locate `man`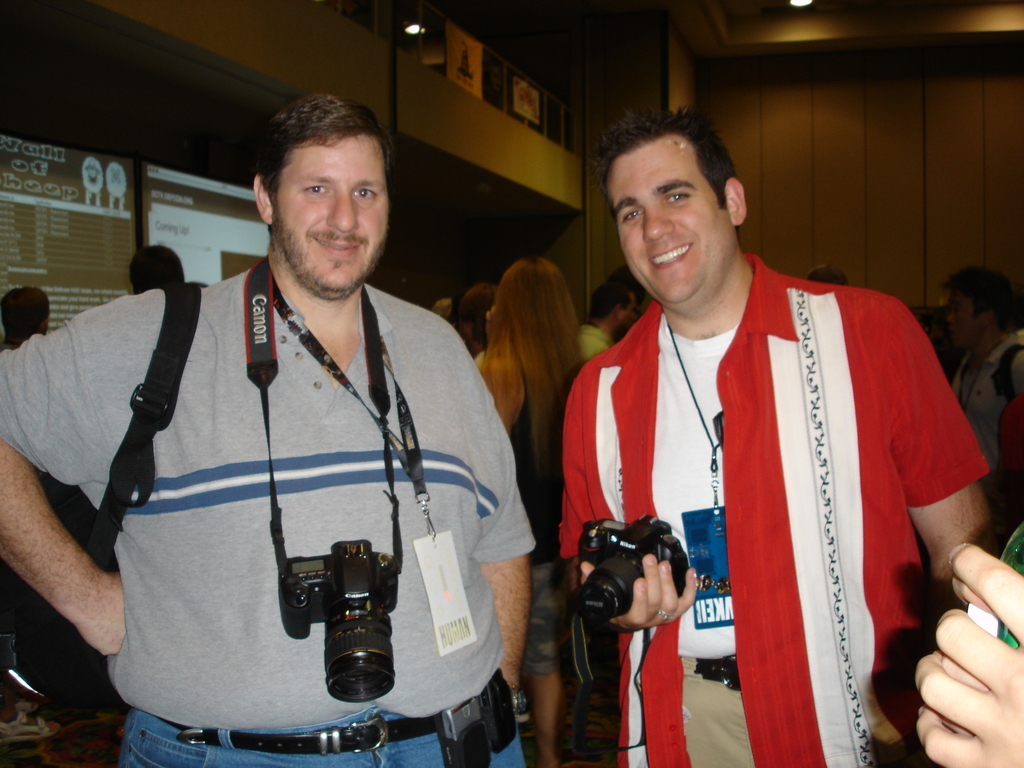
Rect(525, 95, 964, 764)
